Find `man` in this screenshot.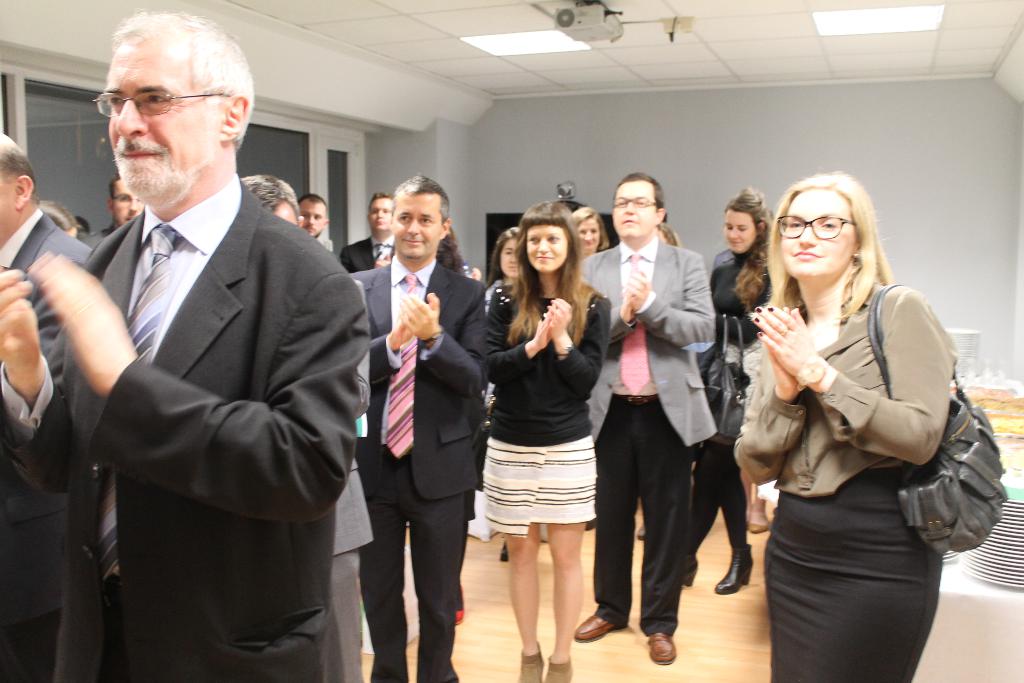
The bounding box for `man` is select_region(241, 174, 302, 227).
